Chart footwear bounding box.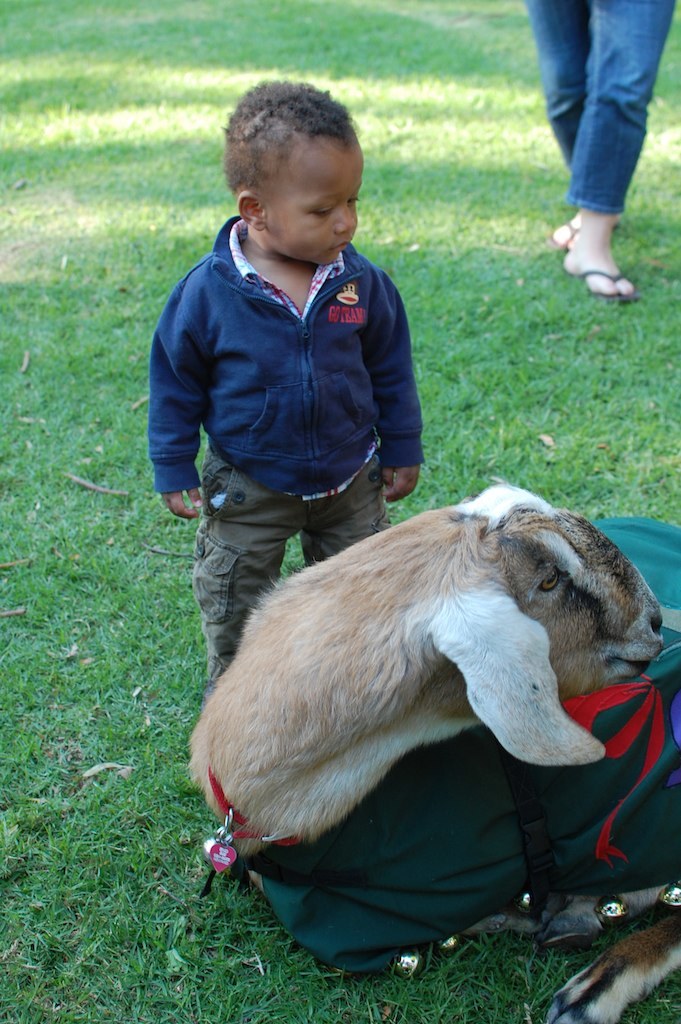
Charted: 565,259,646,307.
